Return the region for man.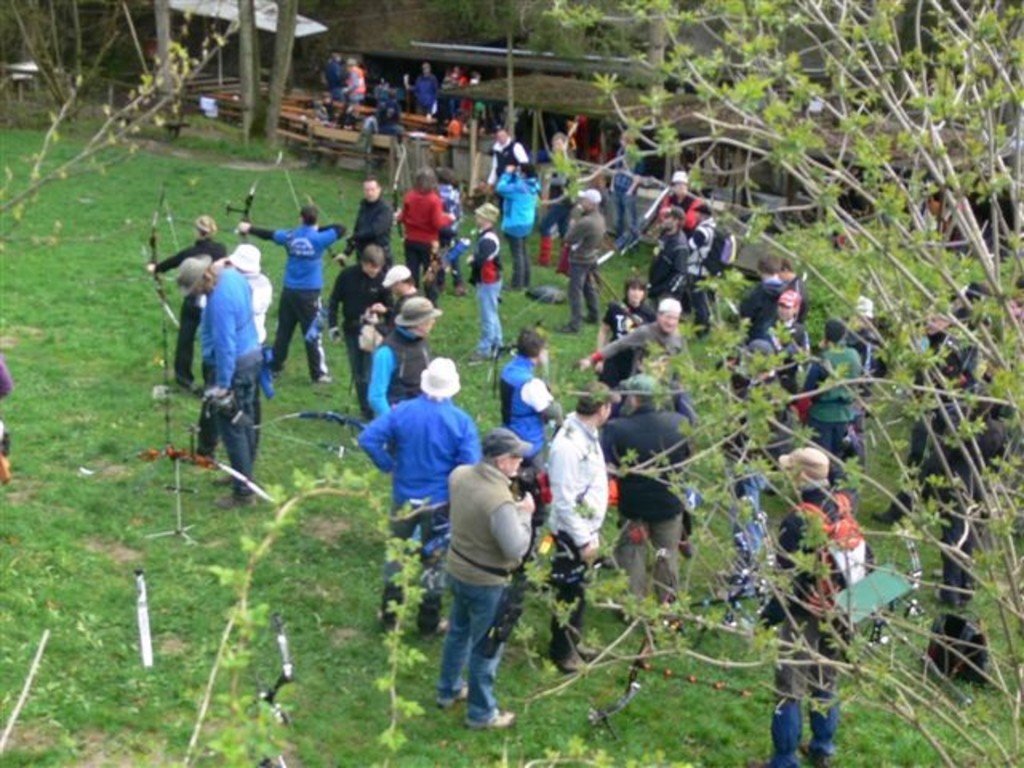
x1=347, y1=176, x2=395, y2=262.
